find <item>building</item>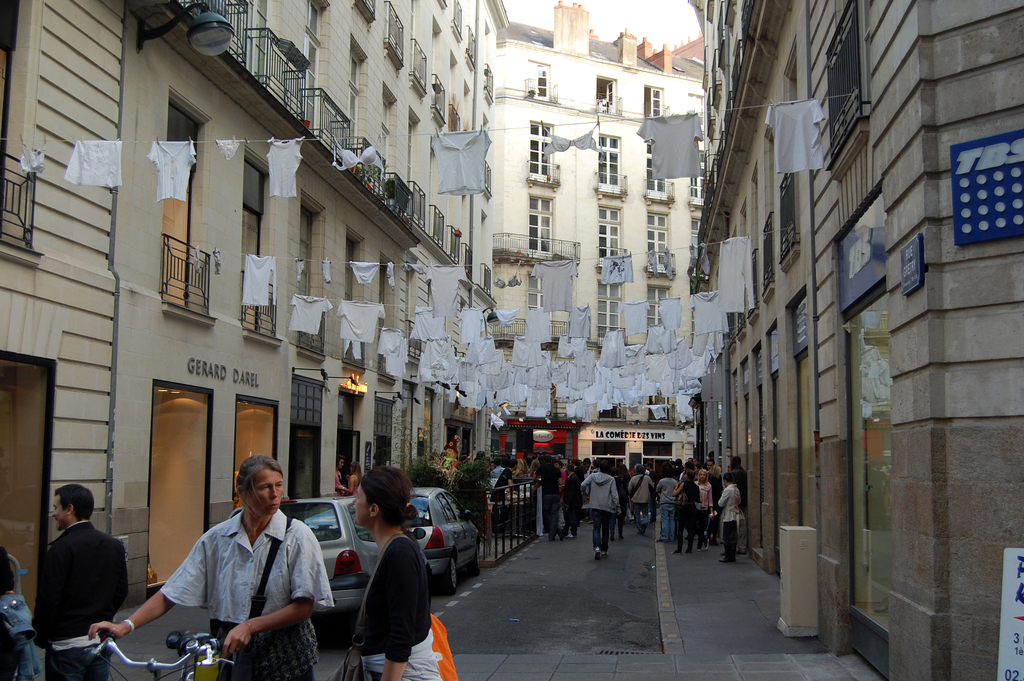
bbox=(483, 3, 709, 481)
